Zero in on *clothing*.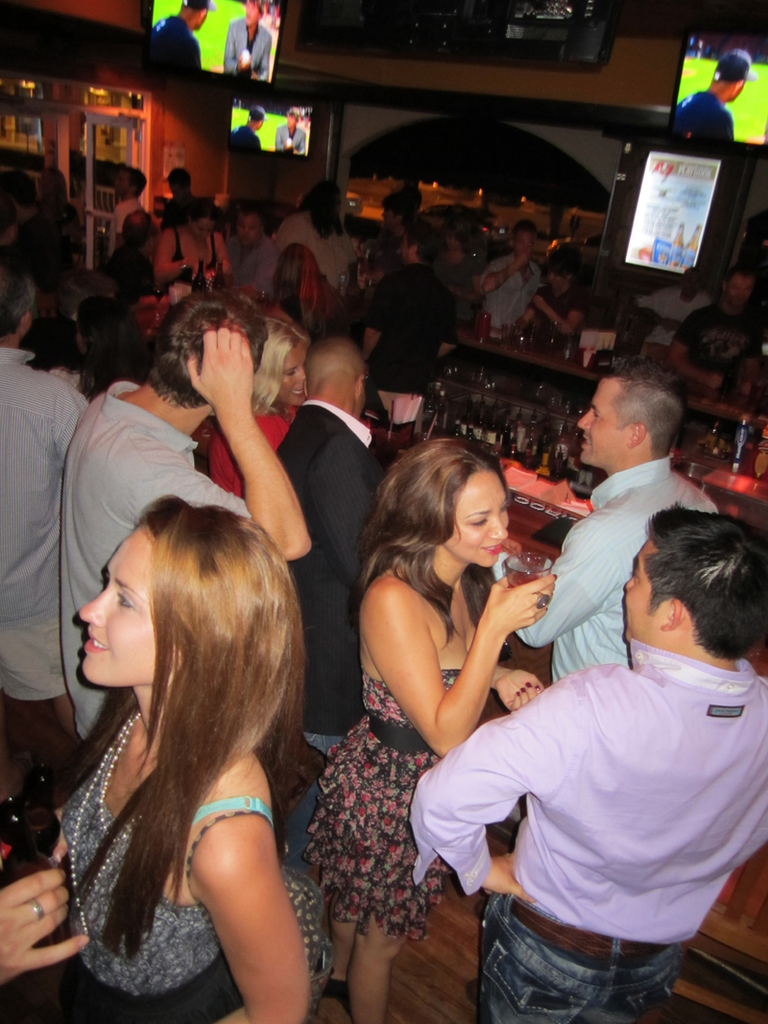
Zeroed in: 224:15:268:80.
